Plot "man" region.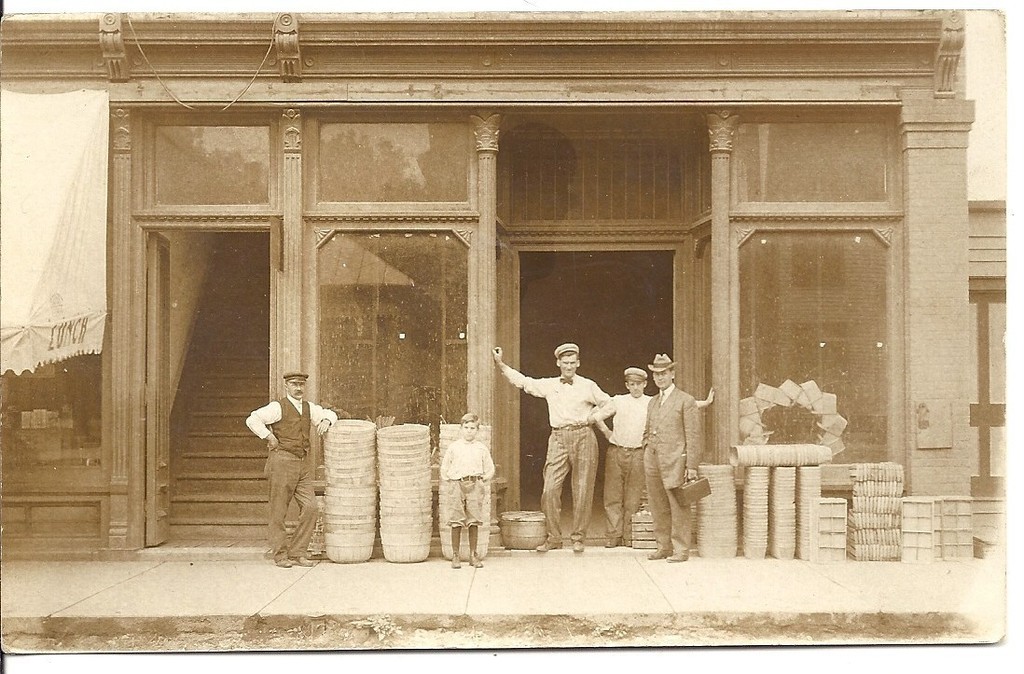
Plotted at [left=242, top=370, right=333, bottom=565].
